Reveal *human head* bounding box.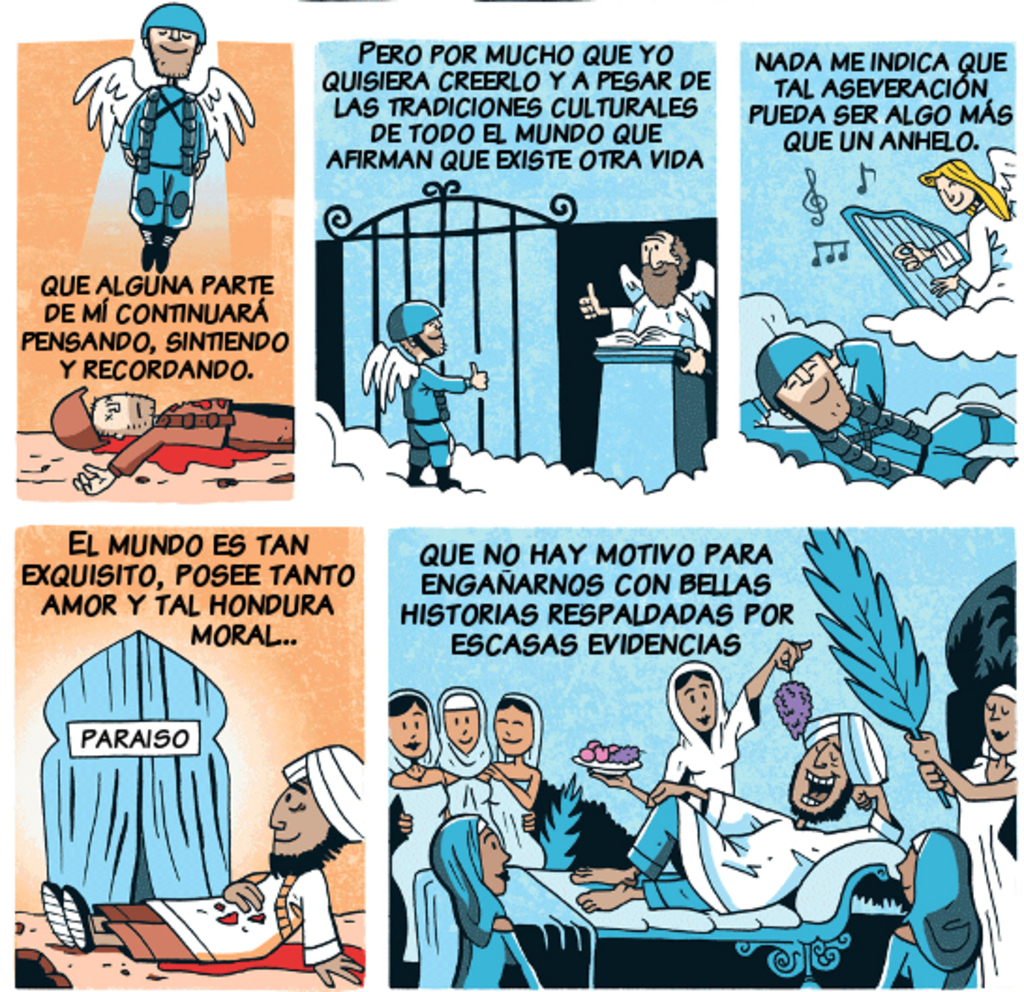
Revealed: 668/658/722/737.
